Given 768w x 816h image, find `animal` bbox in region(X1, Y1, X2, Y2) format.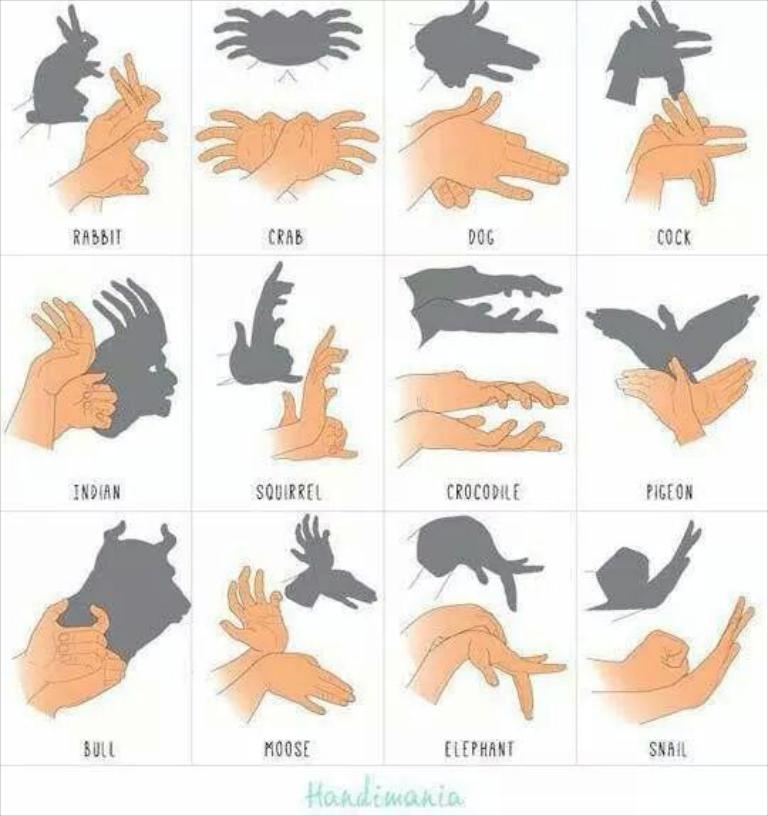
region(53, 513, 191, 664).
